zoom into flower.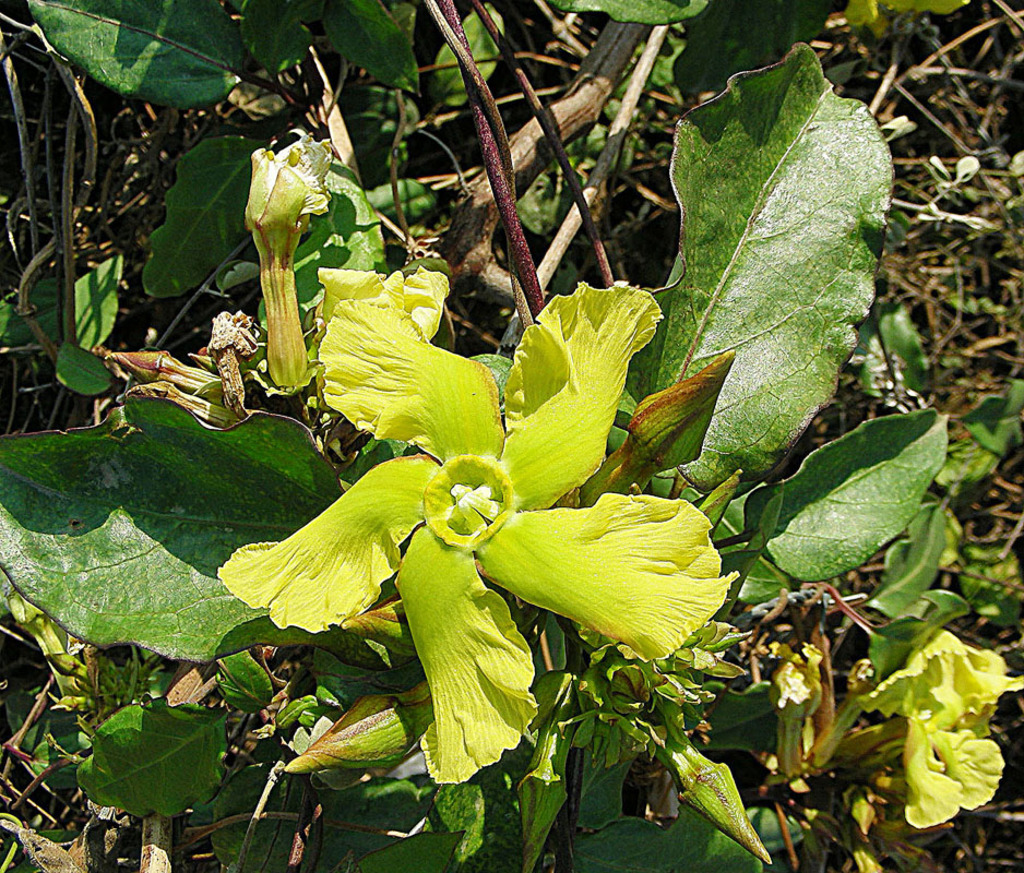
Zoom target: [860,629,1011,835].
